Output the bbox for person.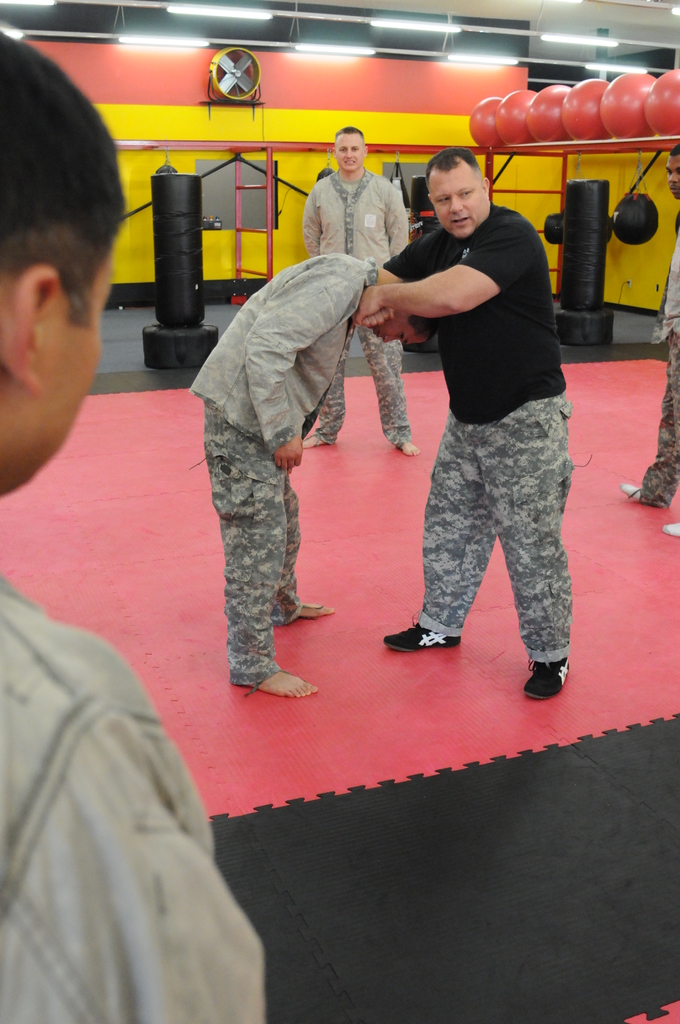
(x1=0, y1=33, x2=262, y2=1023).
